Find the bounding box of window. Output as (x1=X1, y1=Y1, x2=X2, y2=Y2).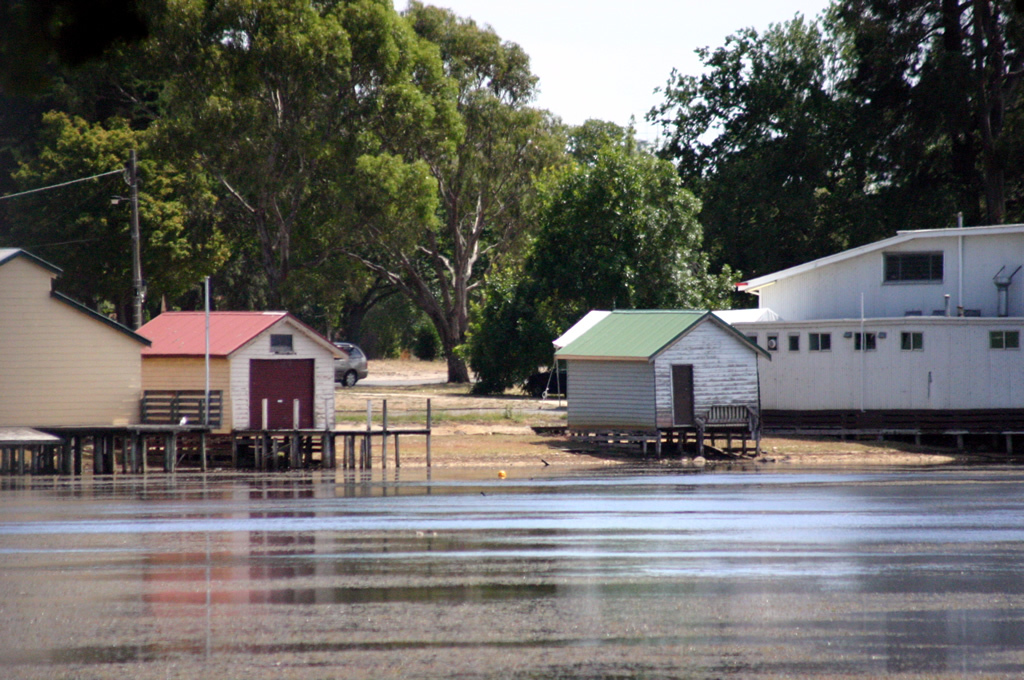
(x1=984, y1=329, x2=1020, y2=349).
